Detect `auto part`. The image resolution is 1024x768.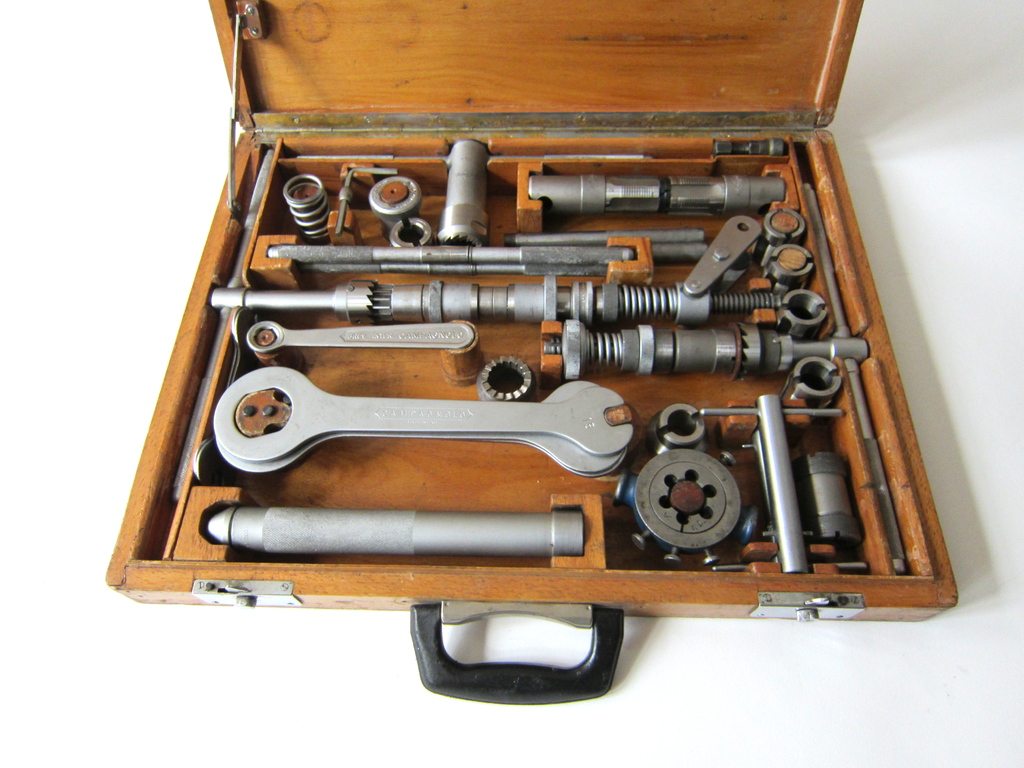
bbox=(387, 212, 439, 250).
